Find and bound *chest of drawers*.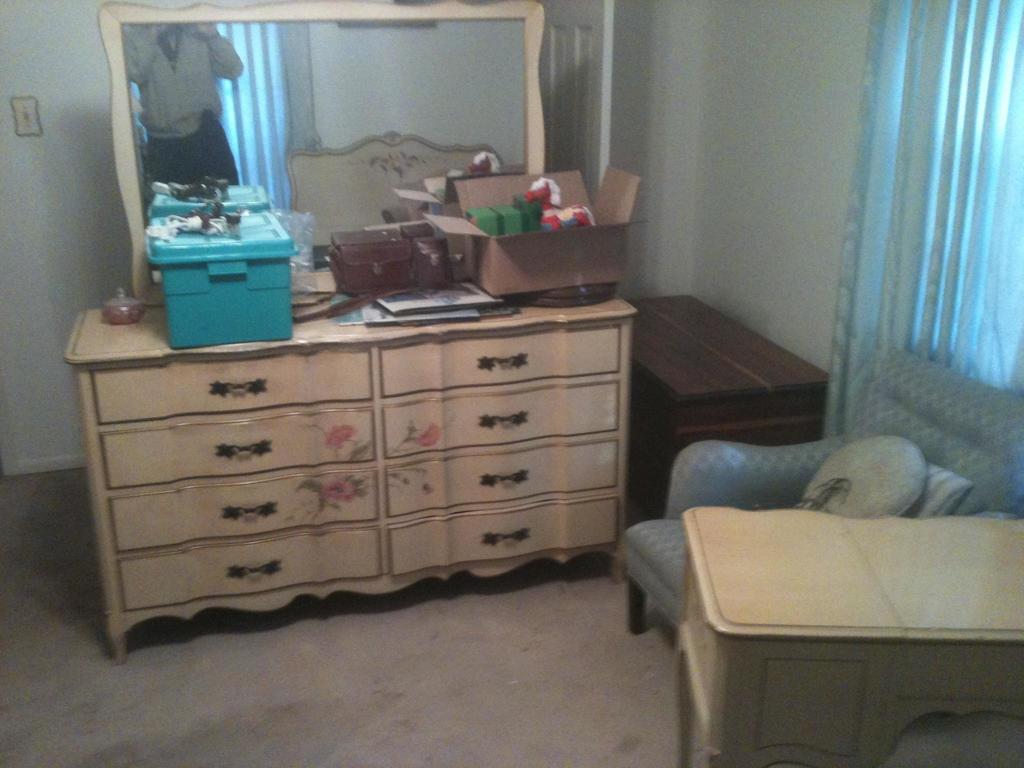
Bound: l=64, t=294, r=637, b=665.
